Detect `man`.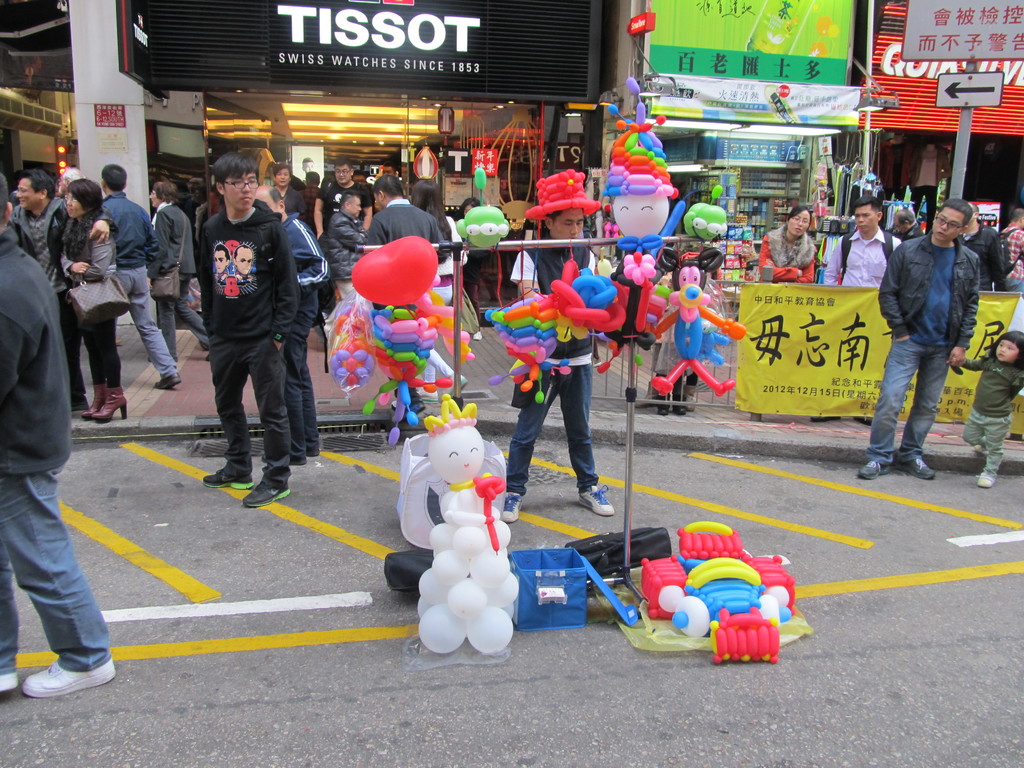
Detected at pyautogui.locateOnScreen(14, 166, 120, 404).
